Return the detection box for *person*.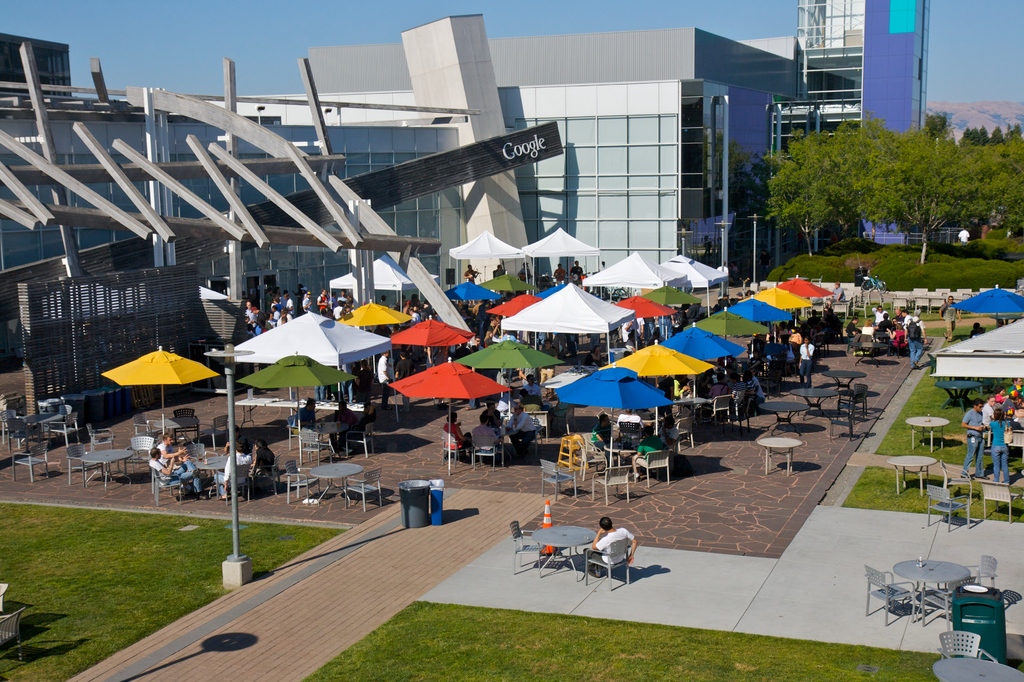
left=956, top=395, right=993, bottom=482.
